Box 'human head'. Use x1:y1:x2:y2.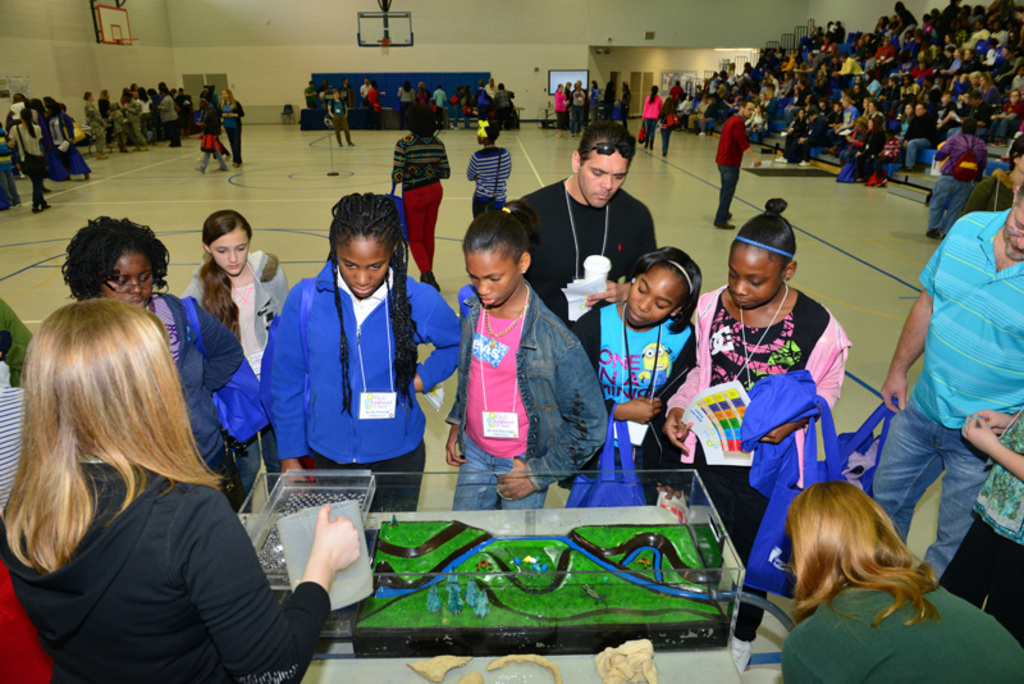
82:88:95:101.
